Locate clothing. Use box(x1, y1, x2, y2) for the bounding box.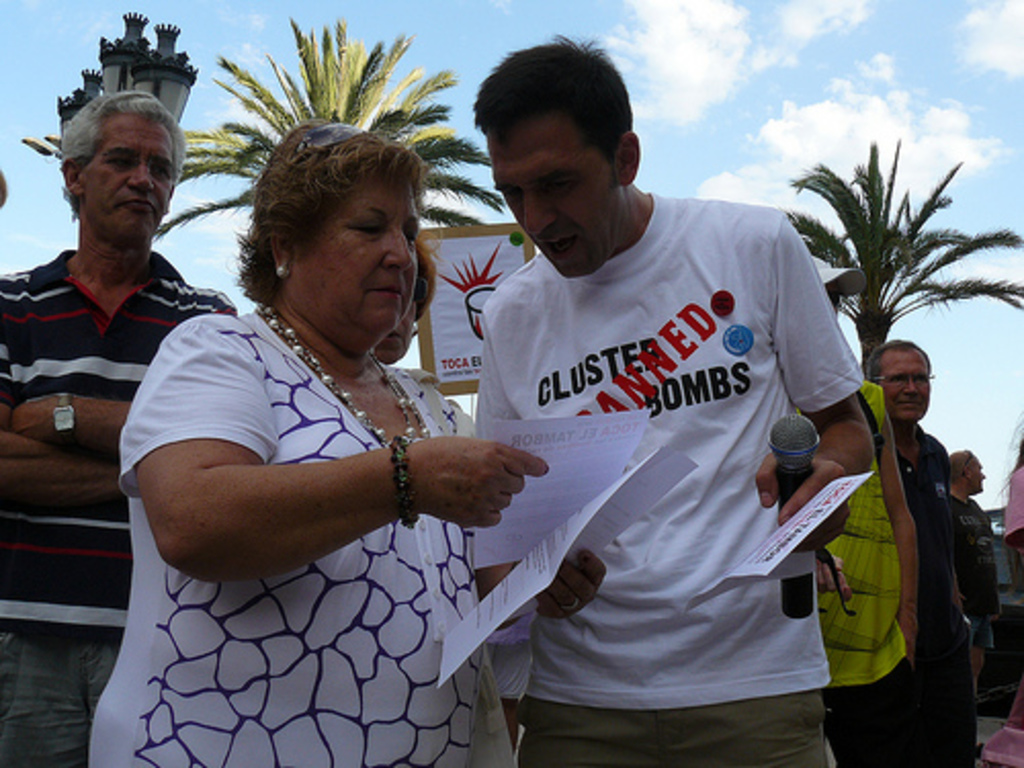
box(475, 186, 866, 766).
